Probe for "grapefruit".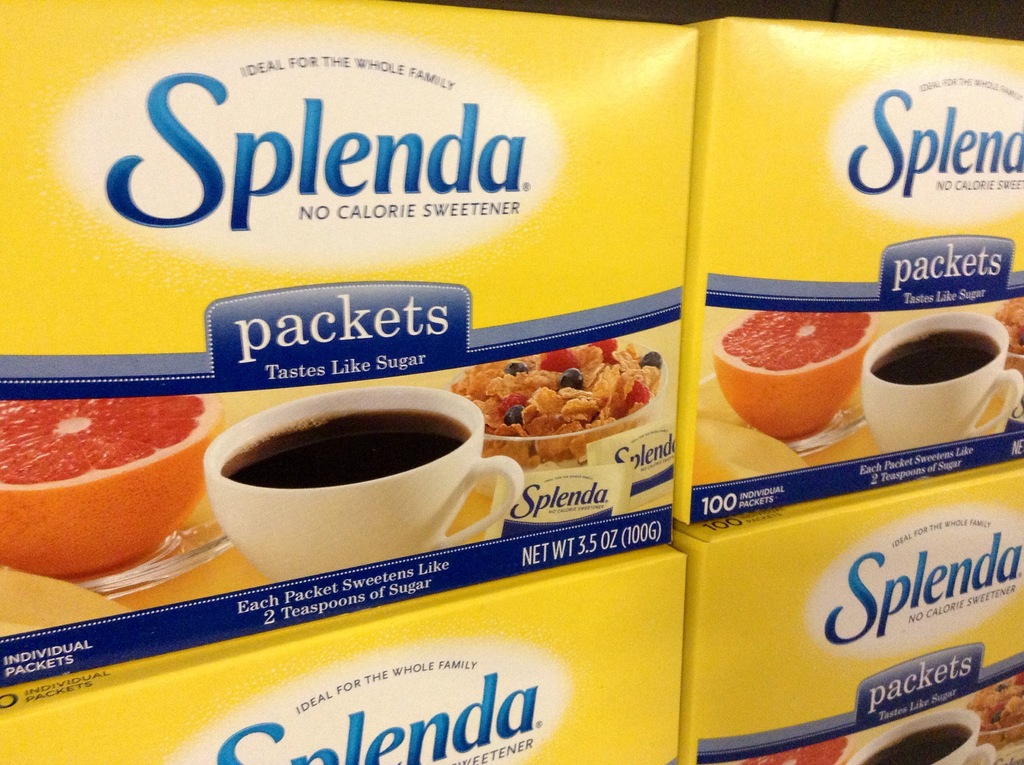
Probe result: rect(728, 734, 865, 764).
